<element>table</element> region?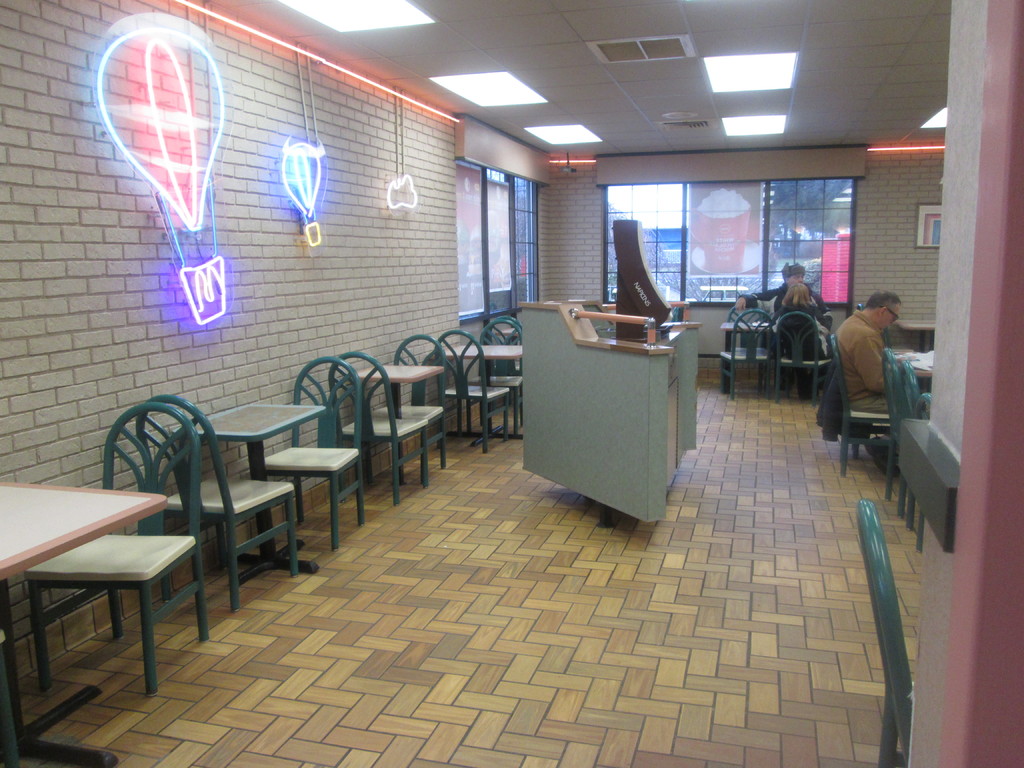
box(15, 488, 218, 709)
